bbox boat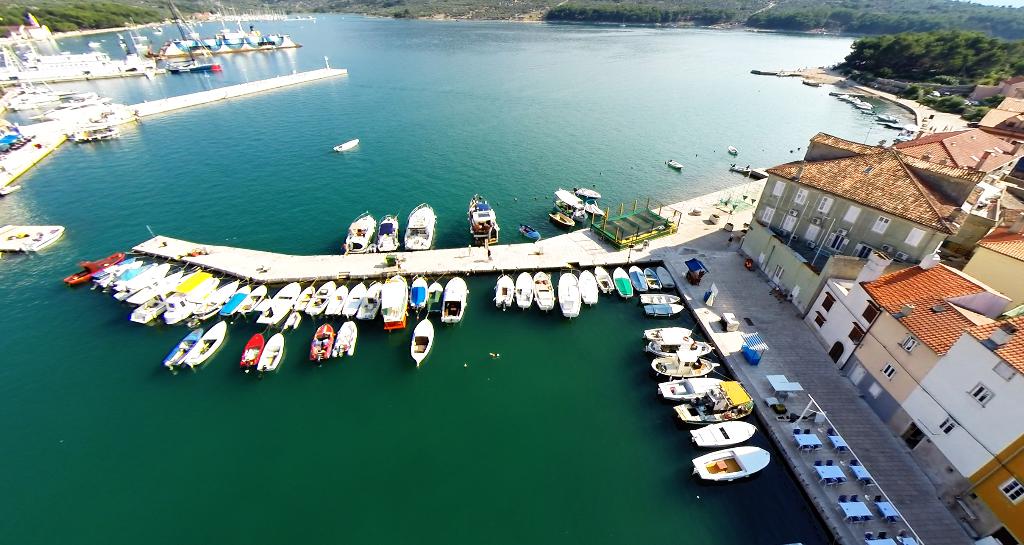
detection(161, 280, 220, 321)
